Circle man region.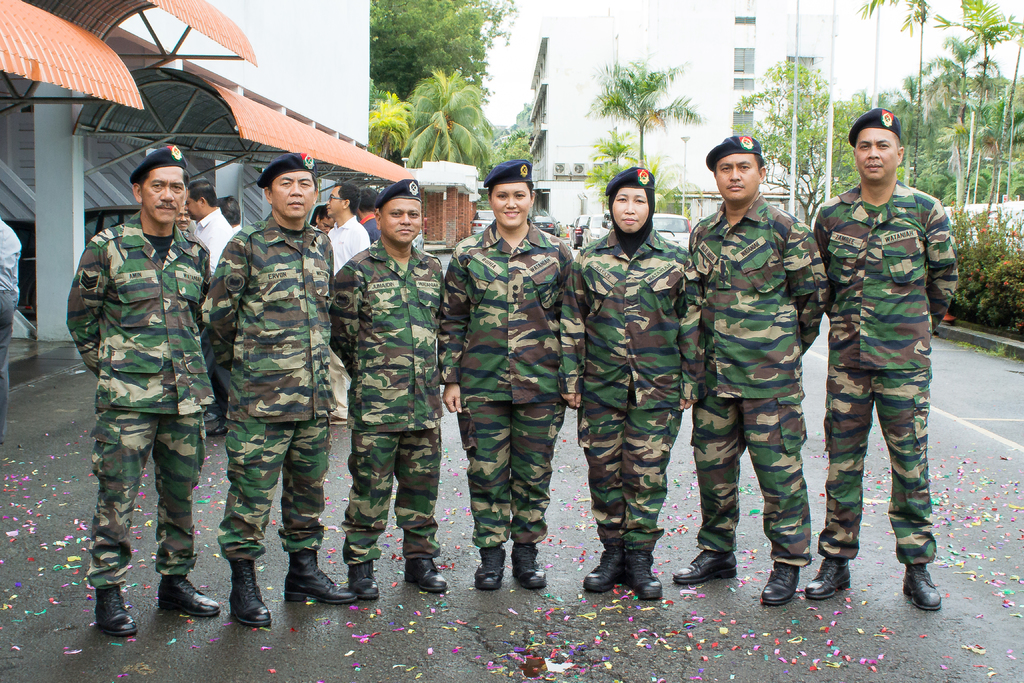
Region: locate(325, 183, 370, 278).
